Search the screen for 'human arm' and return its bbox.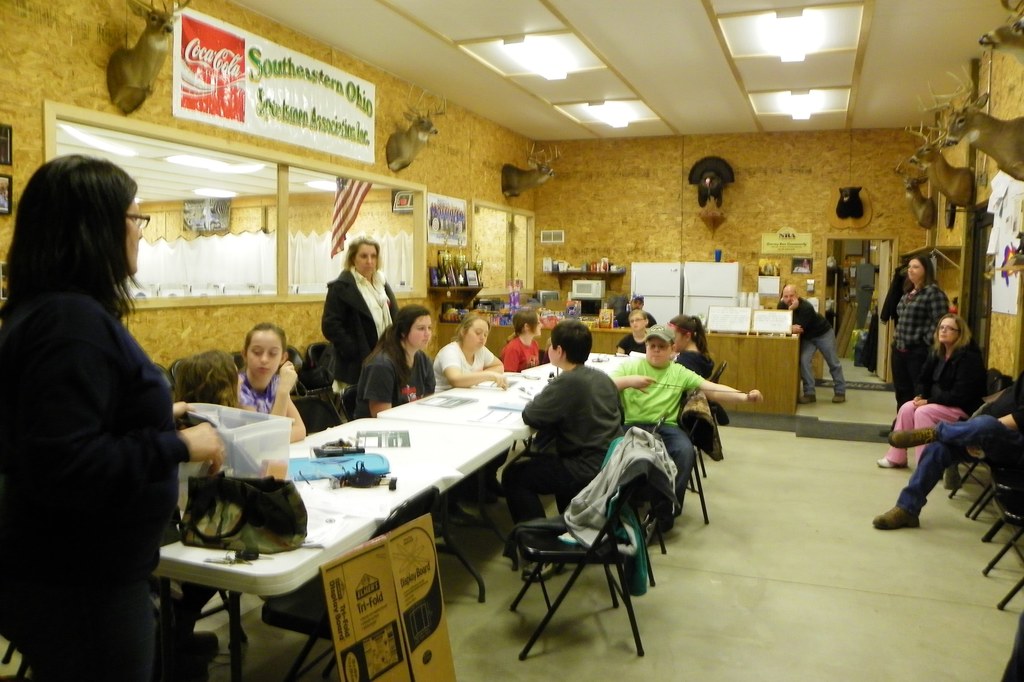
Found: (left=476, top=345, right=508, bottom=378).
